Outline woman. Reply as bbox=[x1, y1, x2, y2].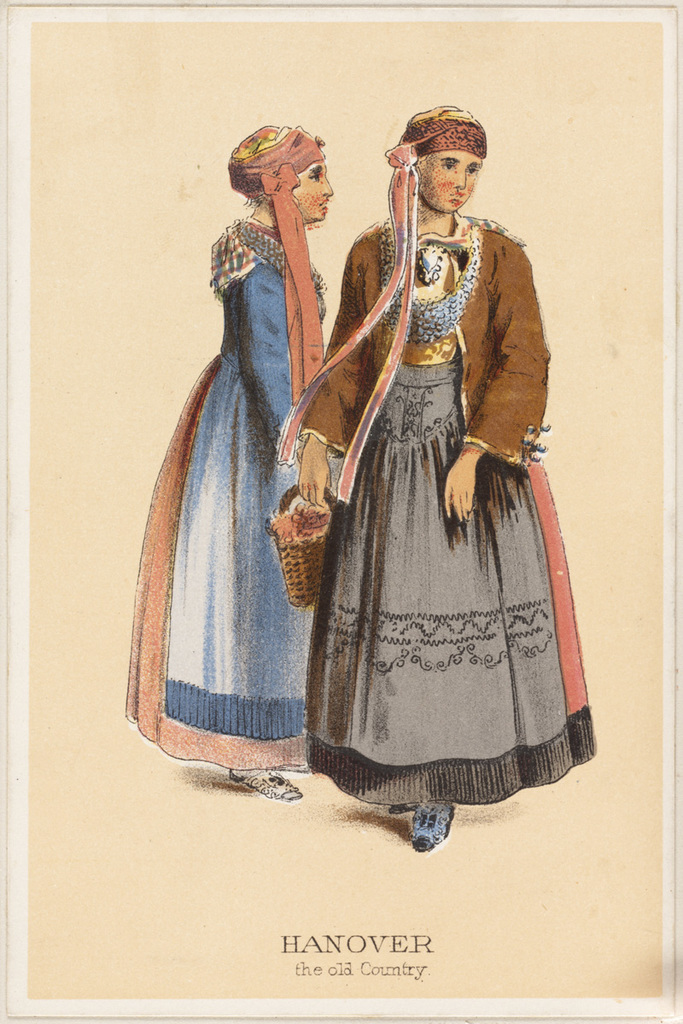
bbox=[122, 127, 340, 804].
